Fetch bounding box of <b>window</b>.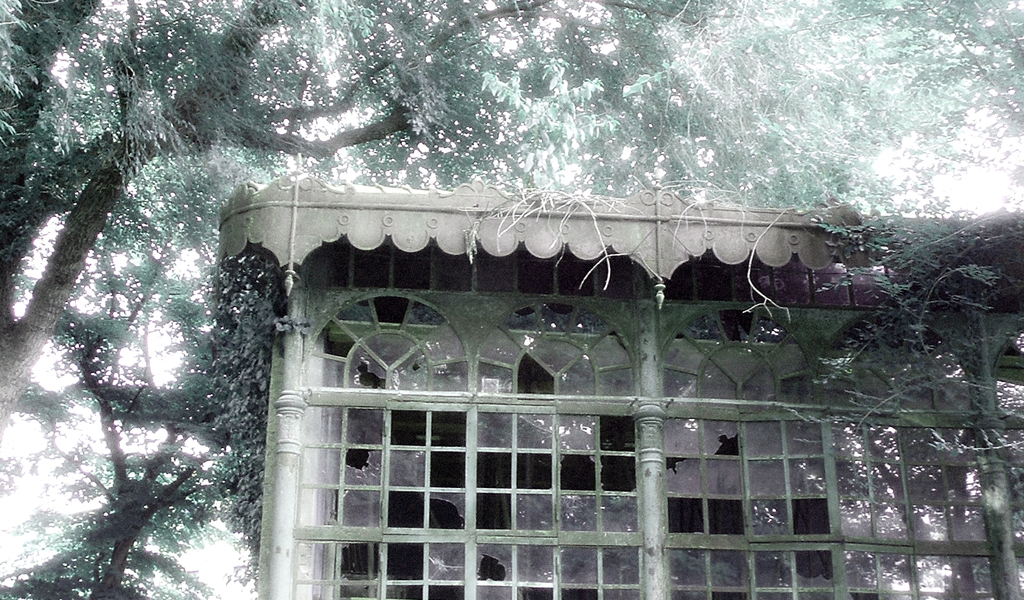
Bbox: BBox(992, 312, 1023, 595).
